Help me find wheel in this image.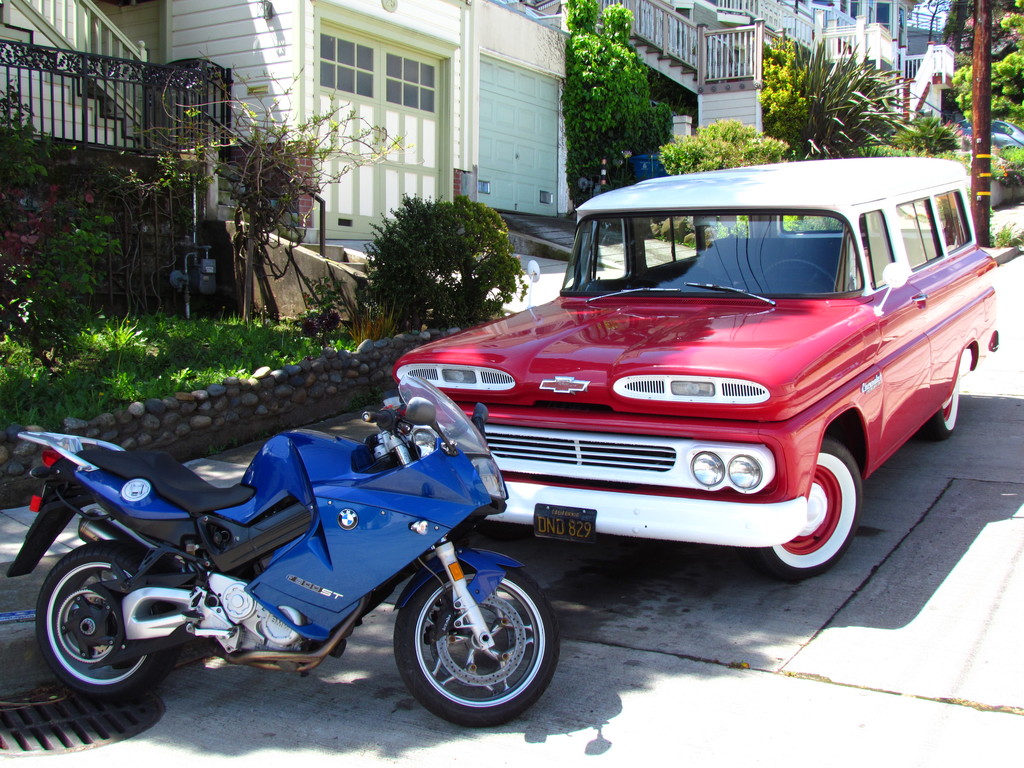
Found it: [771,435,867,579].
